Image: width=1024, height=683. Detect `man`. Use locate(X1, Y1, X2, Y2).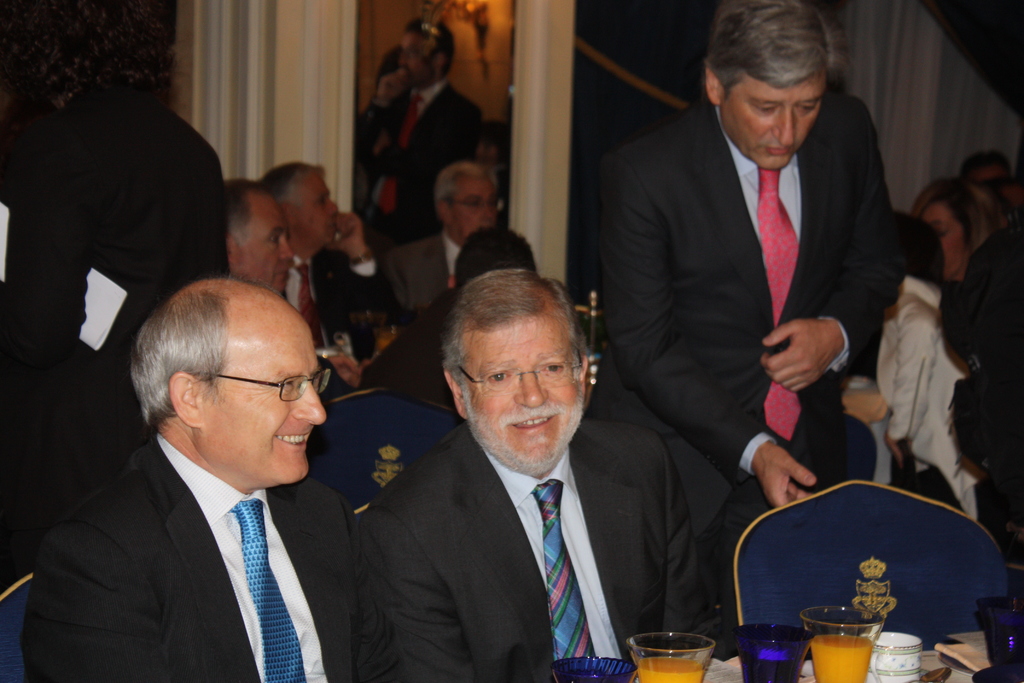
locate(214, 179, 300, 299).
